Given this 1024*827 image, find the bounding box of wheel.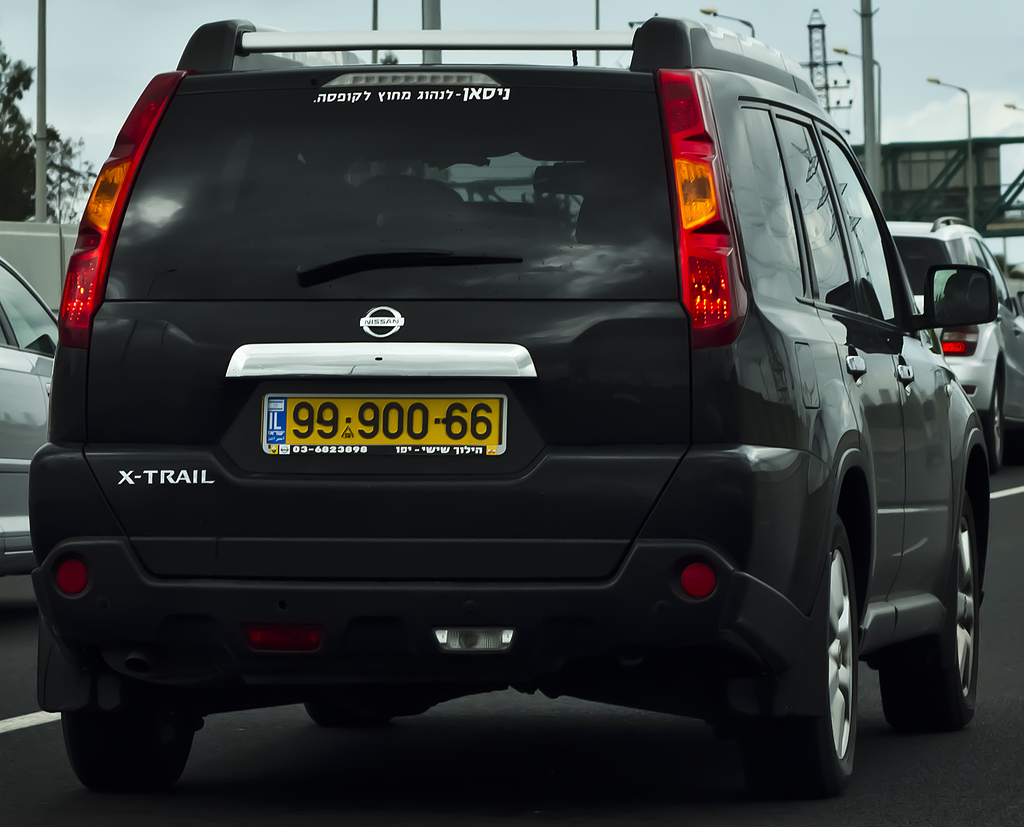
(left=877, top=494, right=980, bottom=730).
